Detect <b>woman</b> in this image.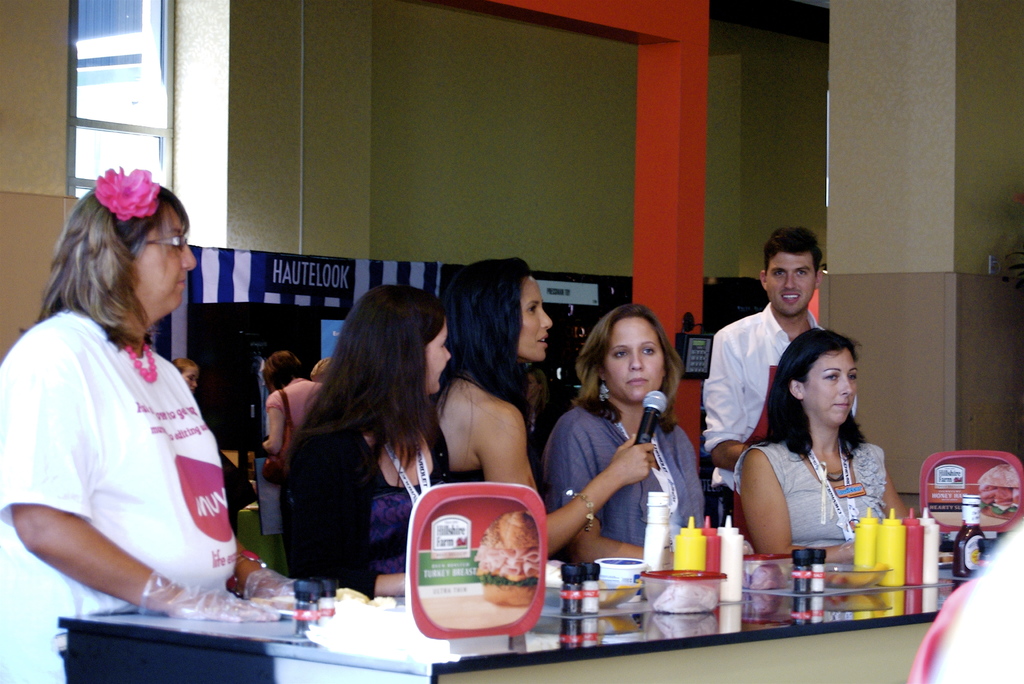
Detection: [x1=275, y1=284, x2=455, y2=592].
